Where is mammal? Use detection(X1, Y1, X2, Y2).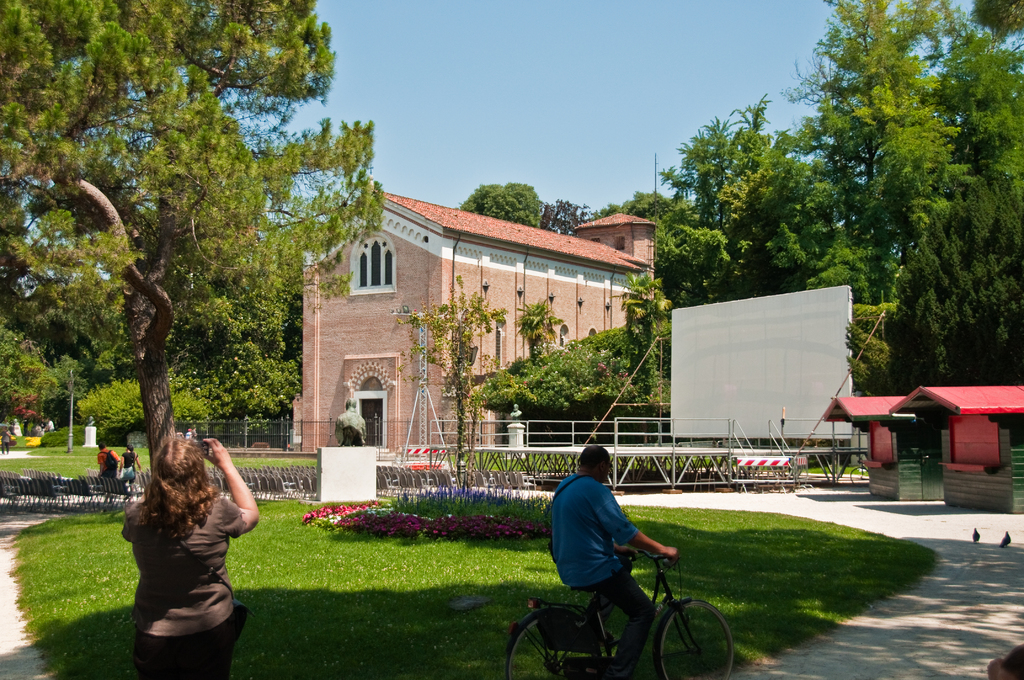
detection(113, 431, 262, 658).
